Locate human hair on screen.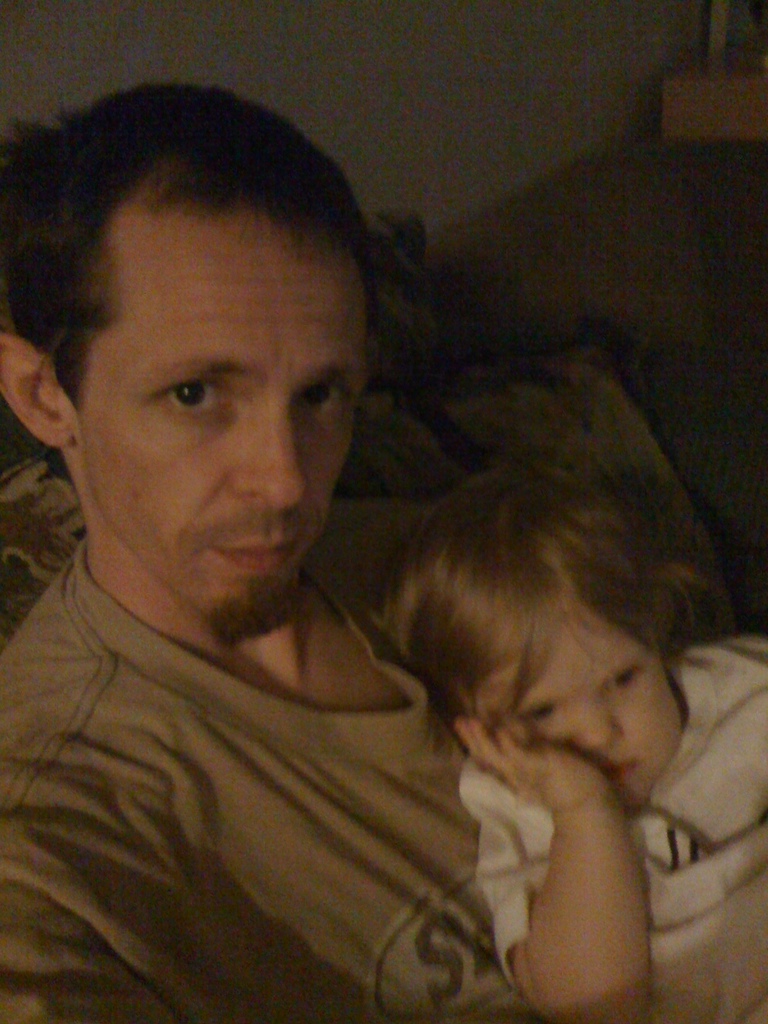
On screen at <box>341,464,733,764</box>.
